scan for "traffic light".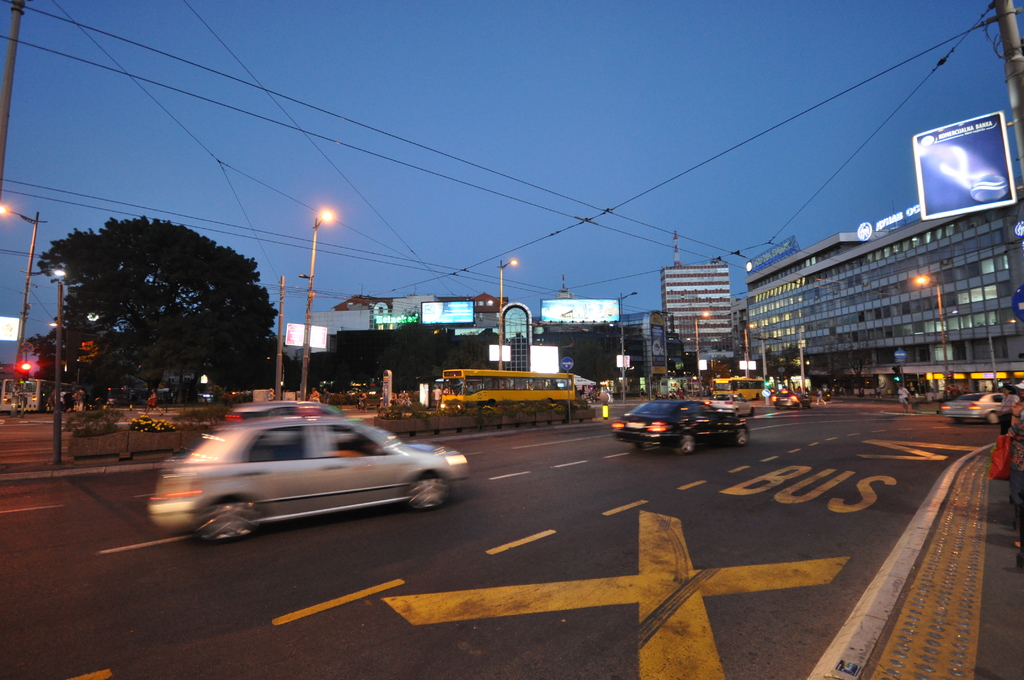
Scan result: rect(891, 368, 901, 382).
